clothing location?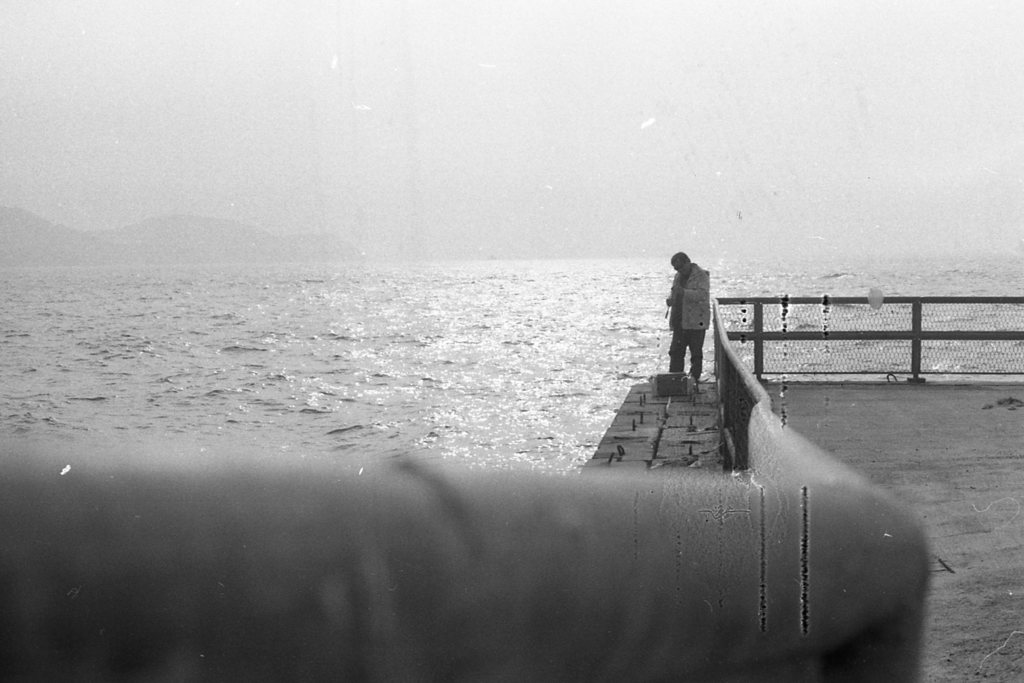
x1=662 y1=251 x2=731 y2=379
